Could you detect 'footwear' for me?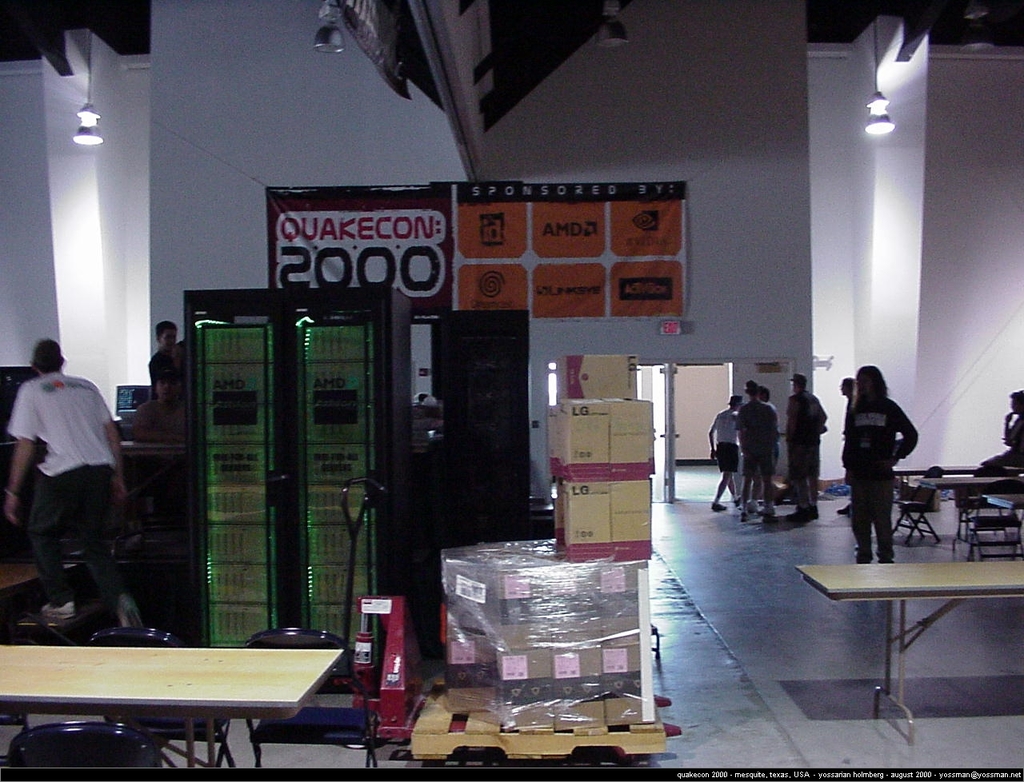
Detection result: 762,509,774,520.
